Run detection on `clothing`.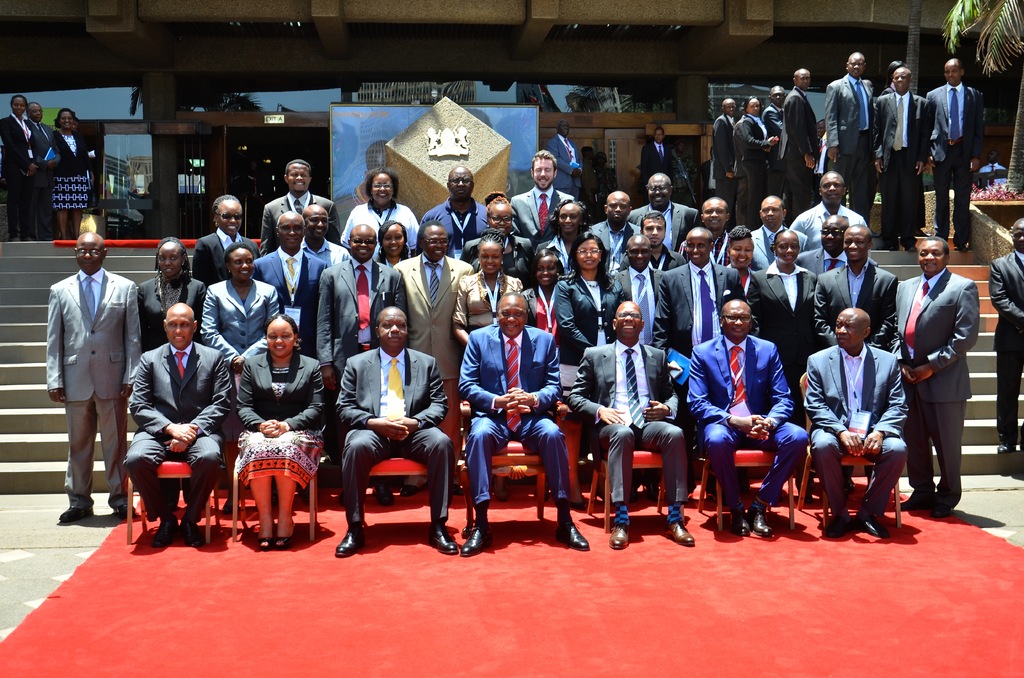
Result: bbox(133, 270, 209, 350).
